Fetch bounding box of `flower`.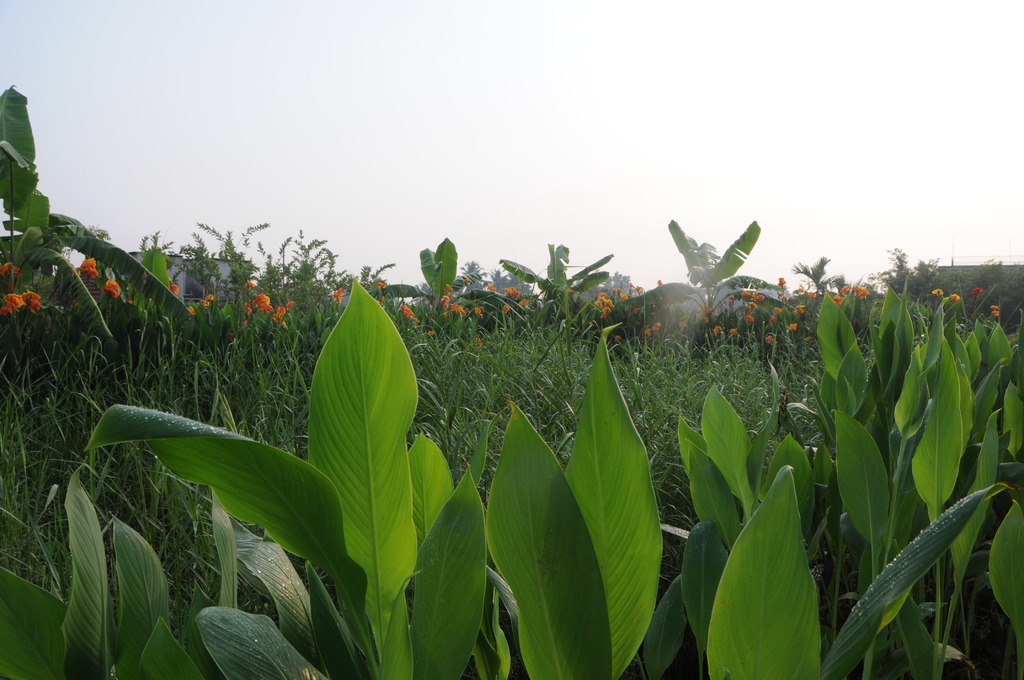
Bbox: left=275, top=305, right=285, bottom=314.
